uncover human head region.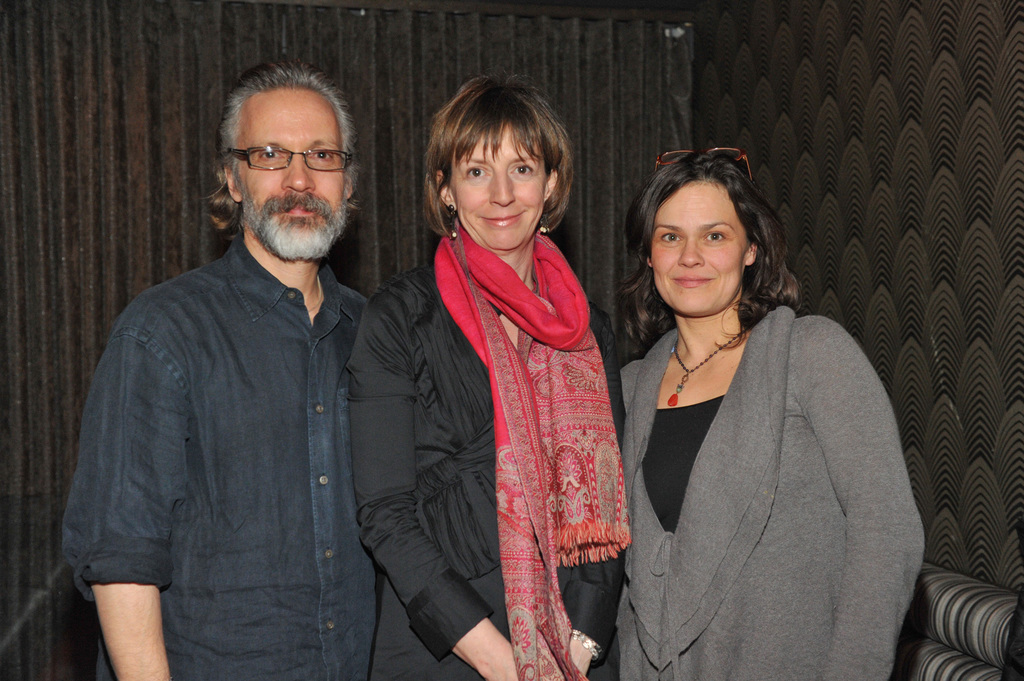
Uncovered: [200,60,370,246].
